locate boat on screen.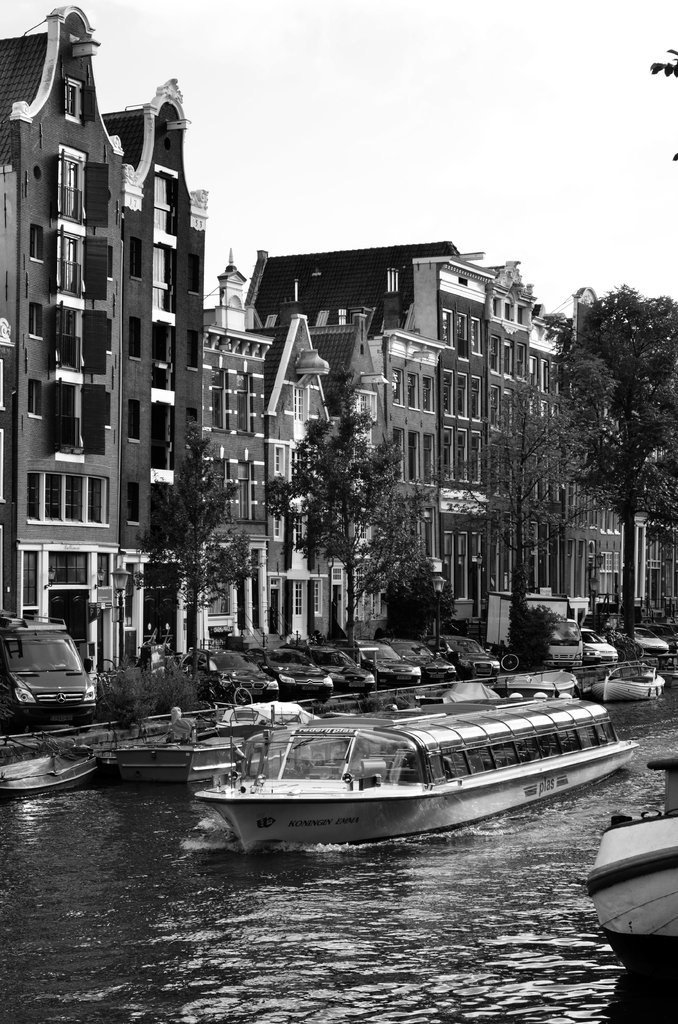
On screen at {"left": 585, "top": 759, "right": 677, "bottom": 985}.
